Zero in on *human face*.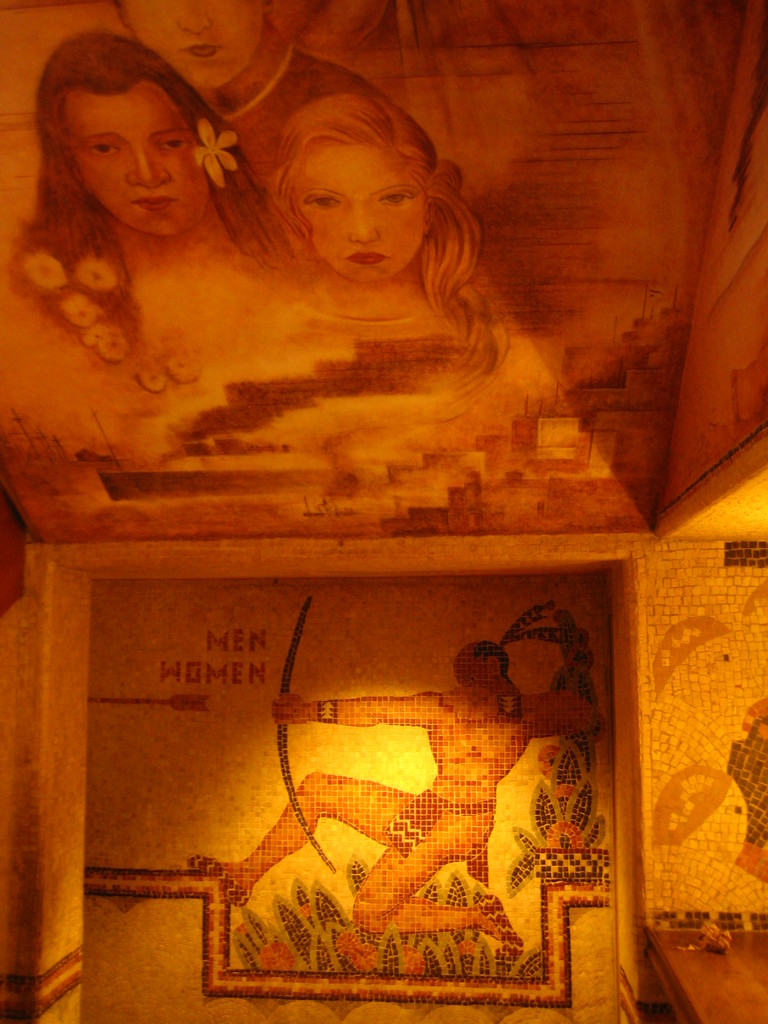
Zeroed in: detection(72, 85, 209, 237).
